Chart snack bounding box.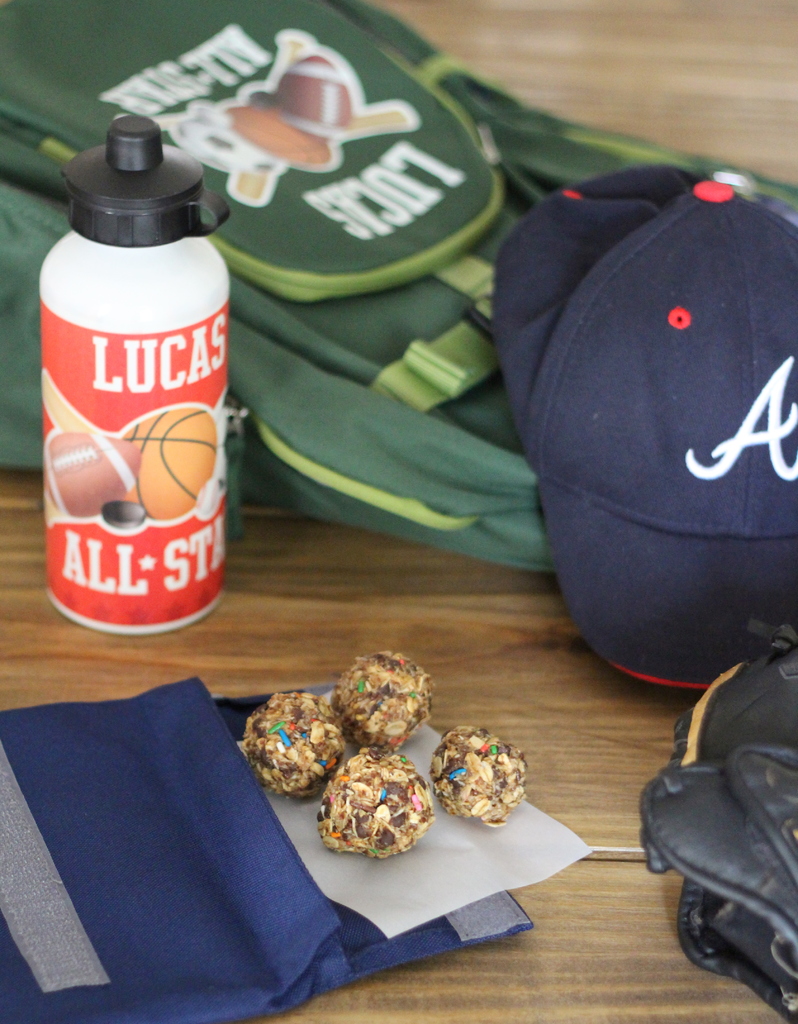
Charted: box=[434, 727, 529, 825].
